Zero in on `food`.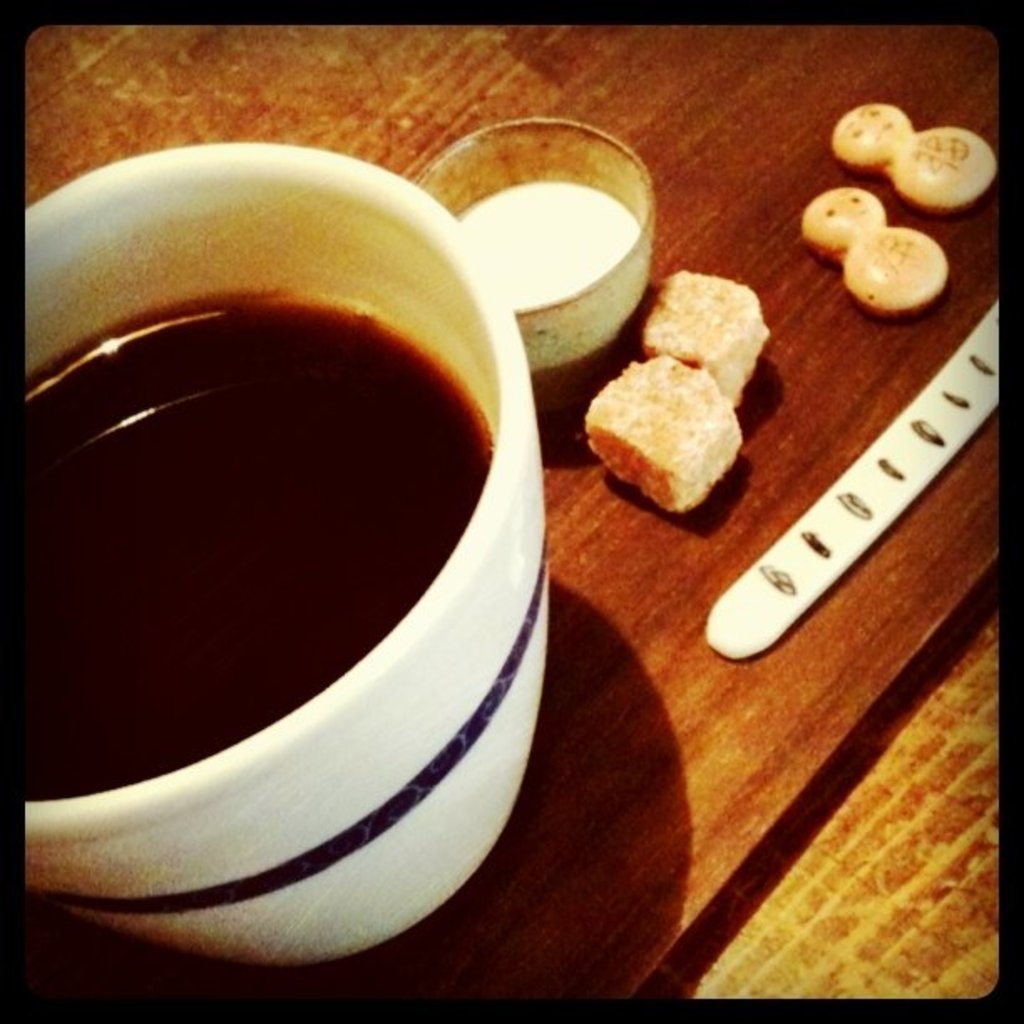
Zeroed in: 589 335 770 500.
